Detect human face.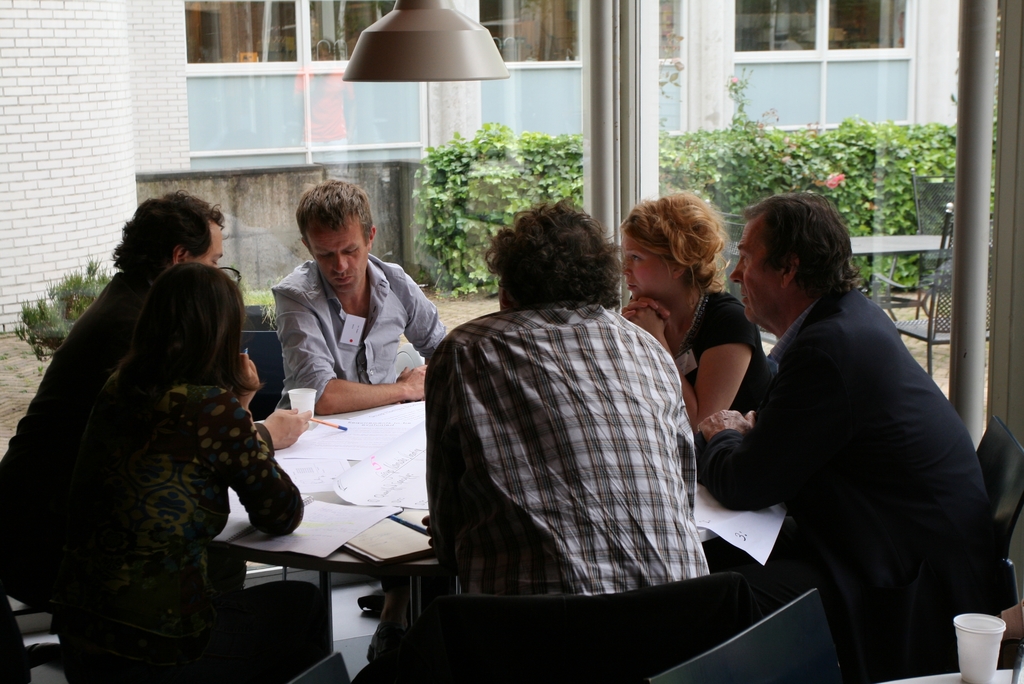
Detected at detection(732, 221, 787, 323).
